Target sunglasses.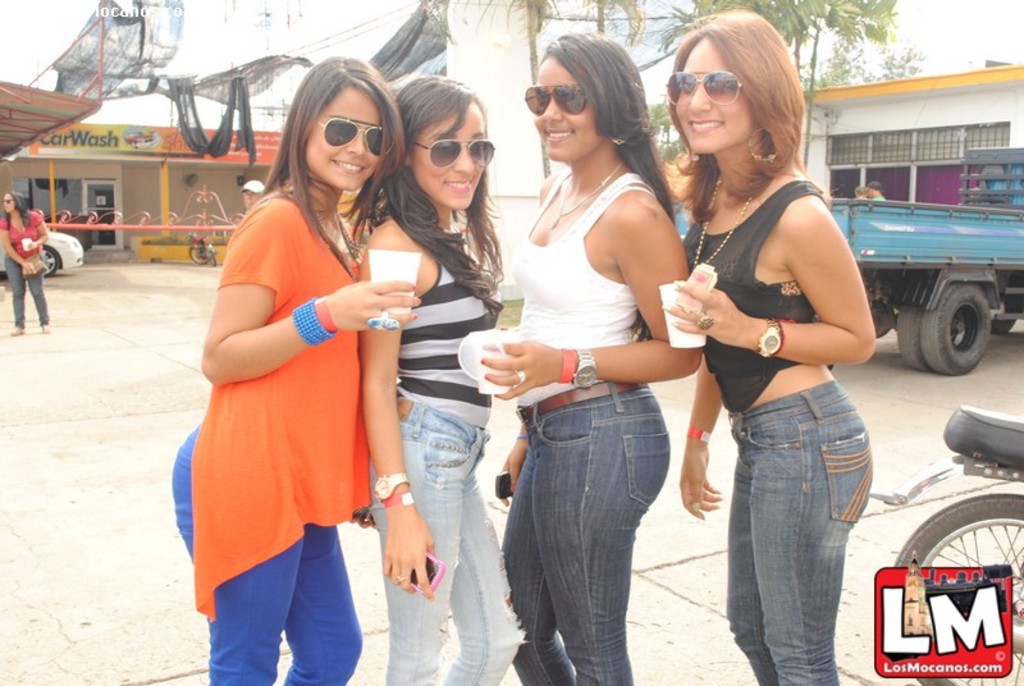
Target region: box(662, 67, 745, 106).
